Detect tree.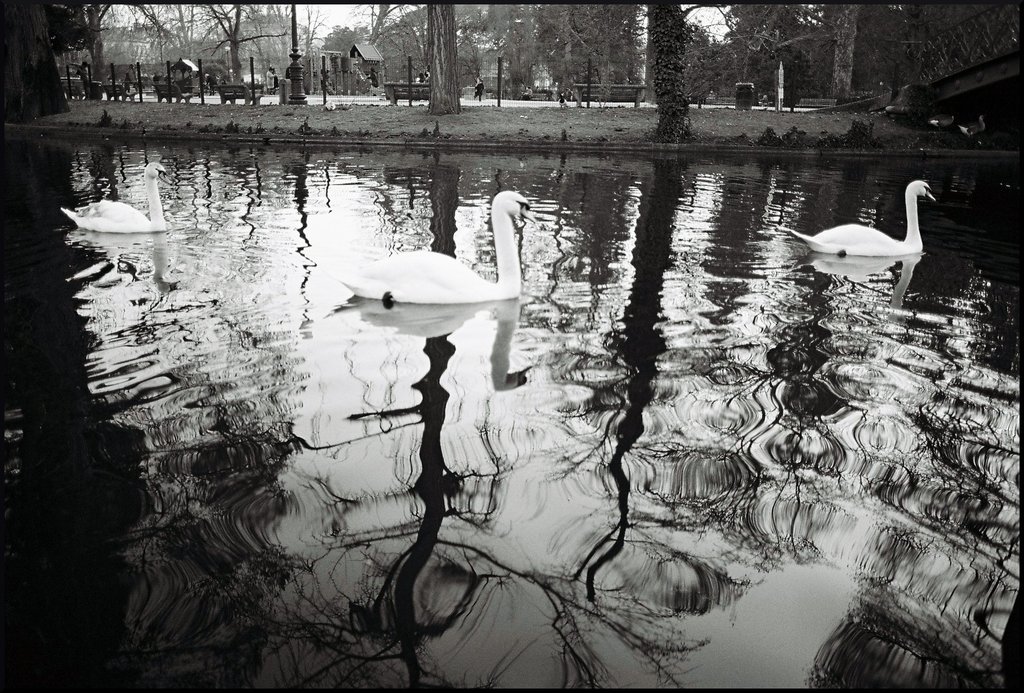
Detected at select_region(595, 3, 657, 99).
